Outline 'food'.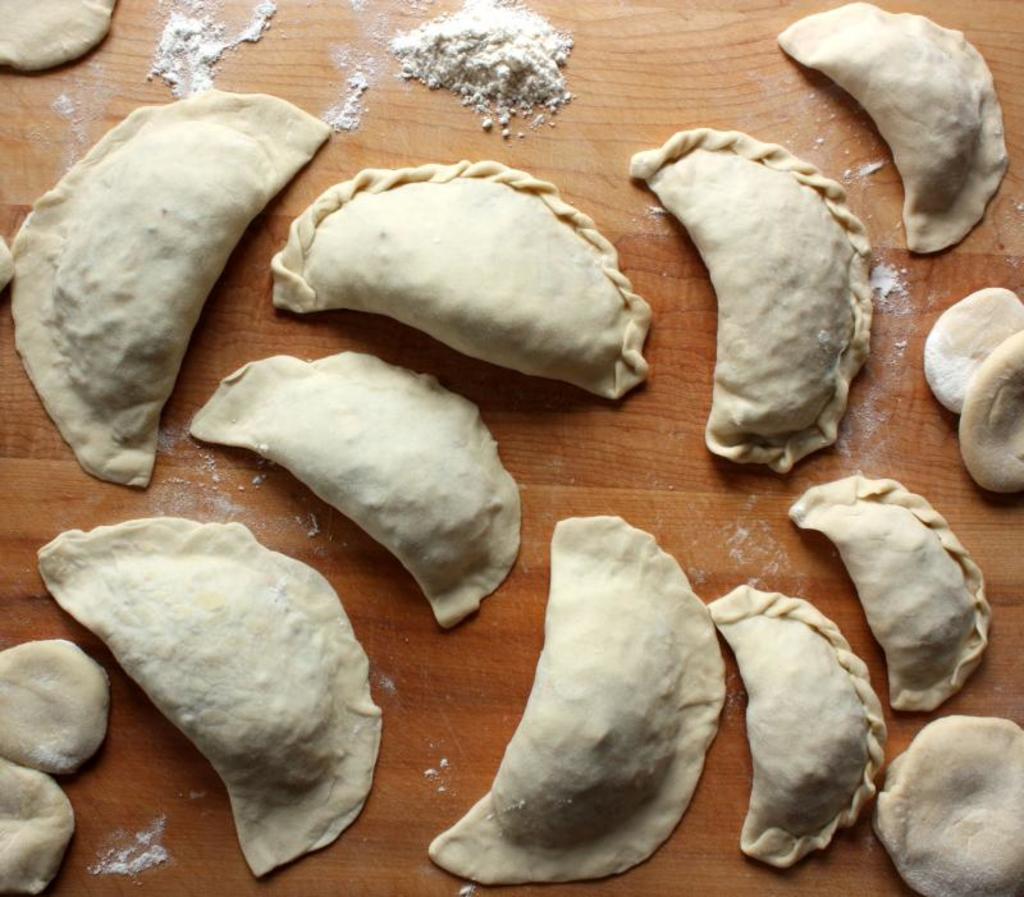
Outline: rect(771, 0, 1009, 258).
